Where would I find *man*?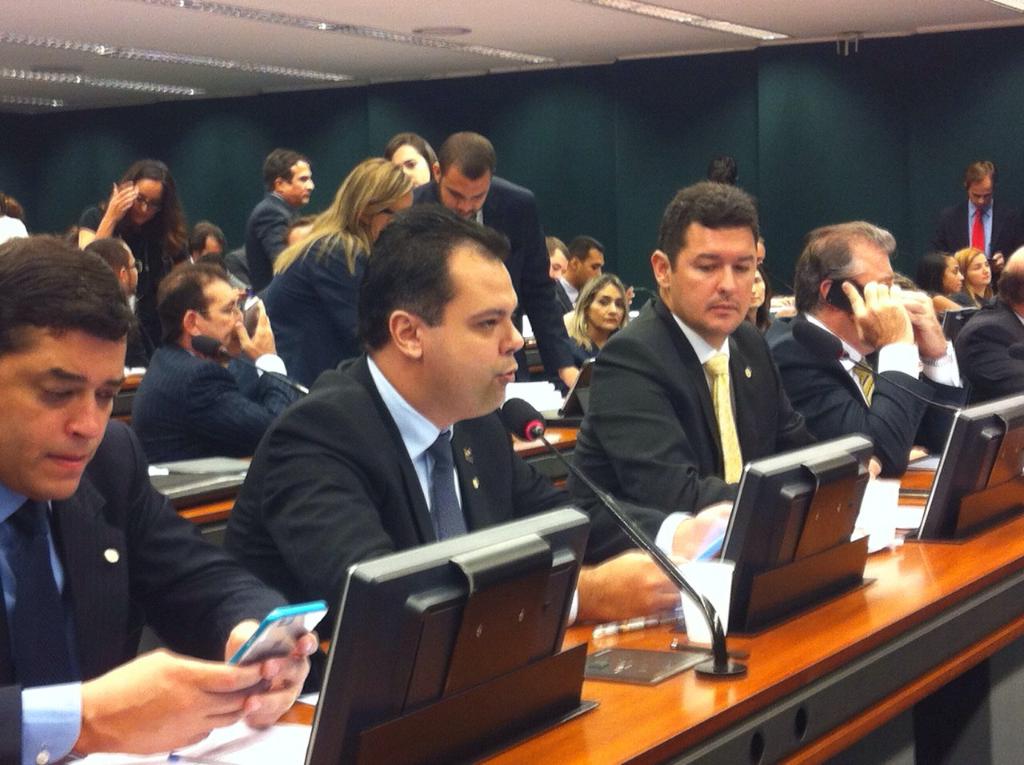
At [x1=0, y1=235, x2=323, y2=764].
